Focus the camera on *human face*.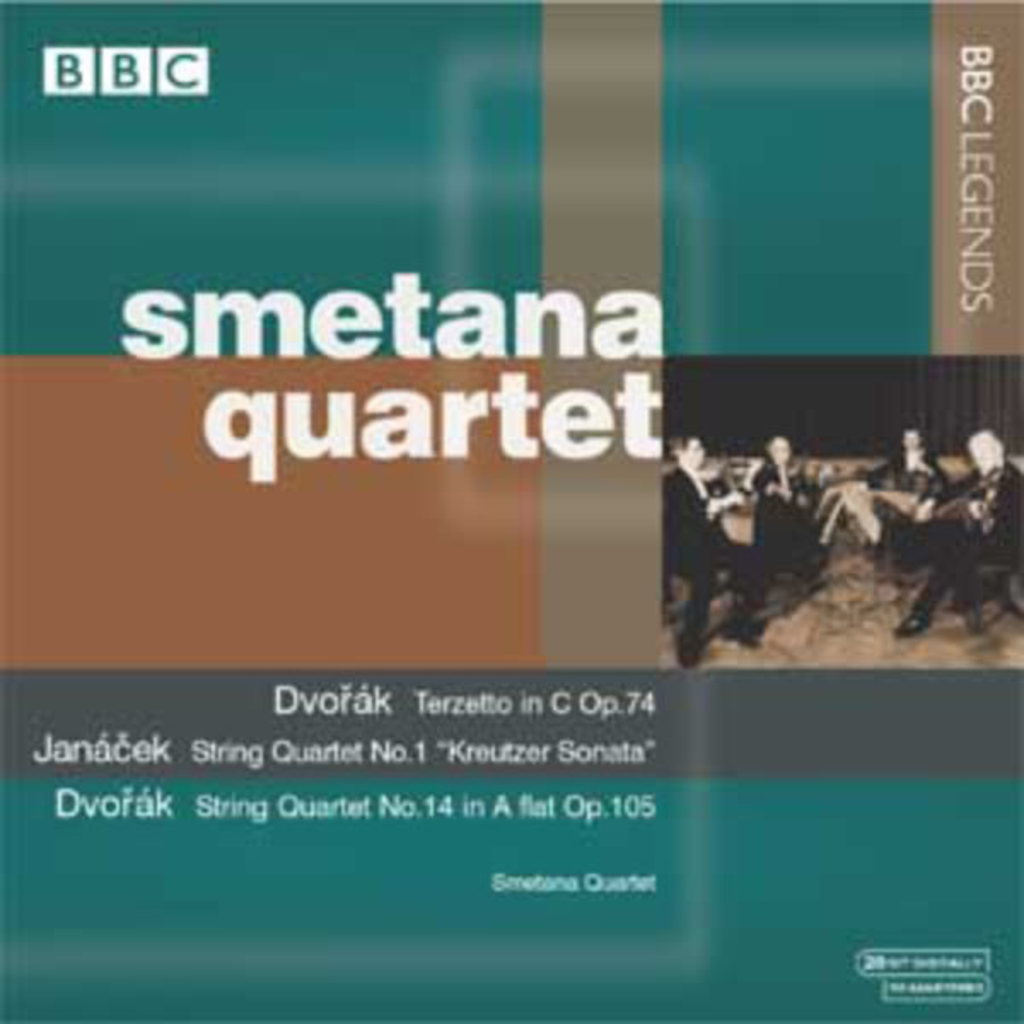
Focus region: <box>681,439,705,468</box>.
